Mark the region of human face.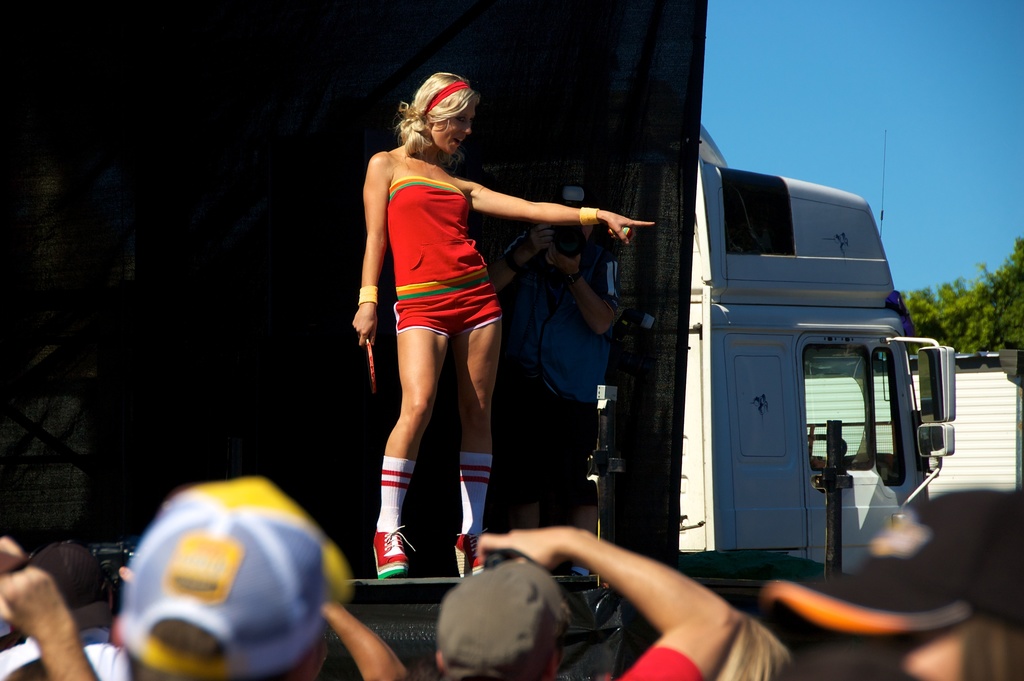
Region: bbox=(434, 105, 473, 156).
